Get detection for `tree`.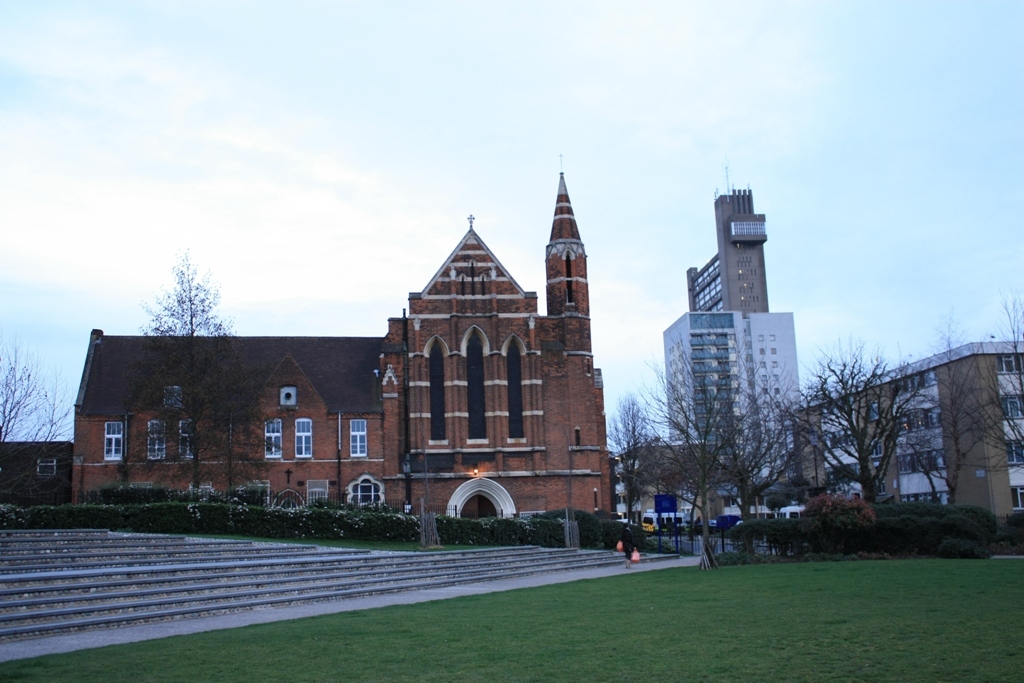
Detection: (x1=978, y1=290, x2=1023, y2=469).
